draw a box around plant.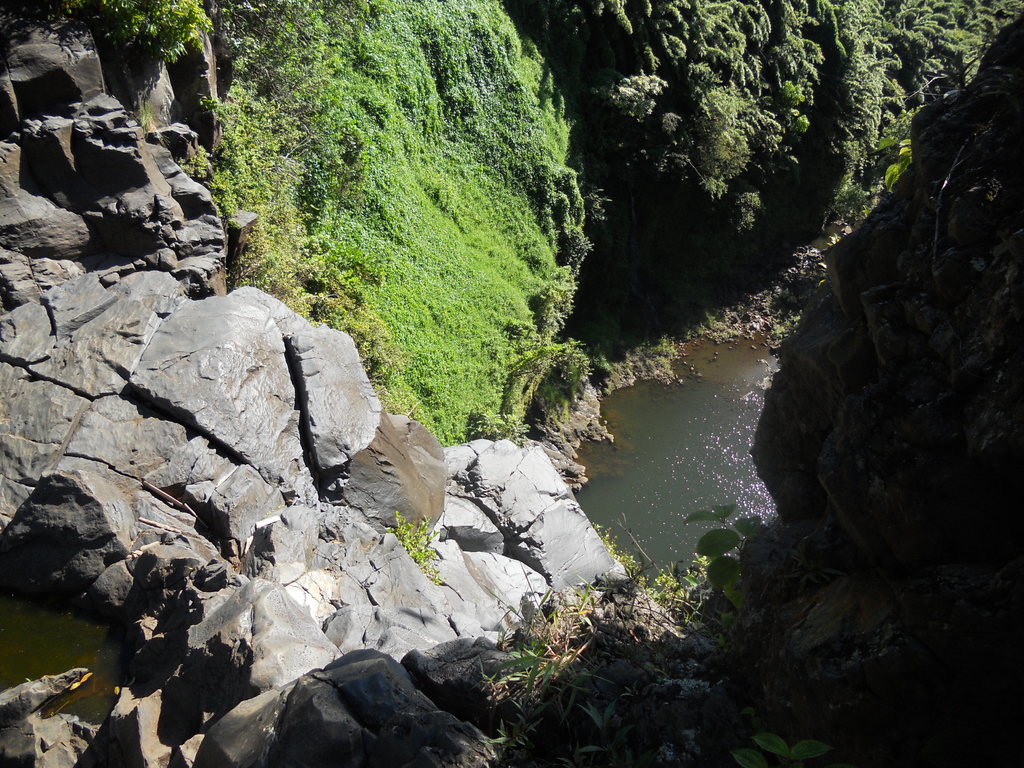
bbox(659, 333, 673, 356).
